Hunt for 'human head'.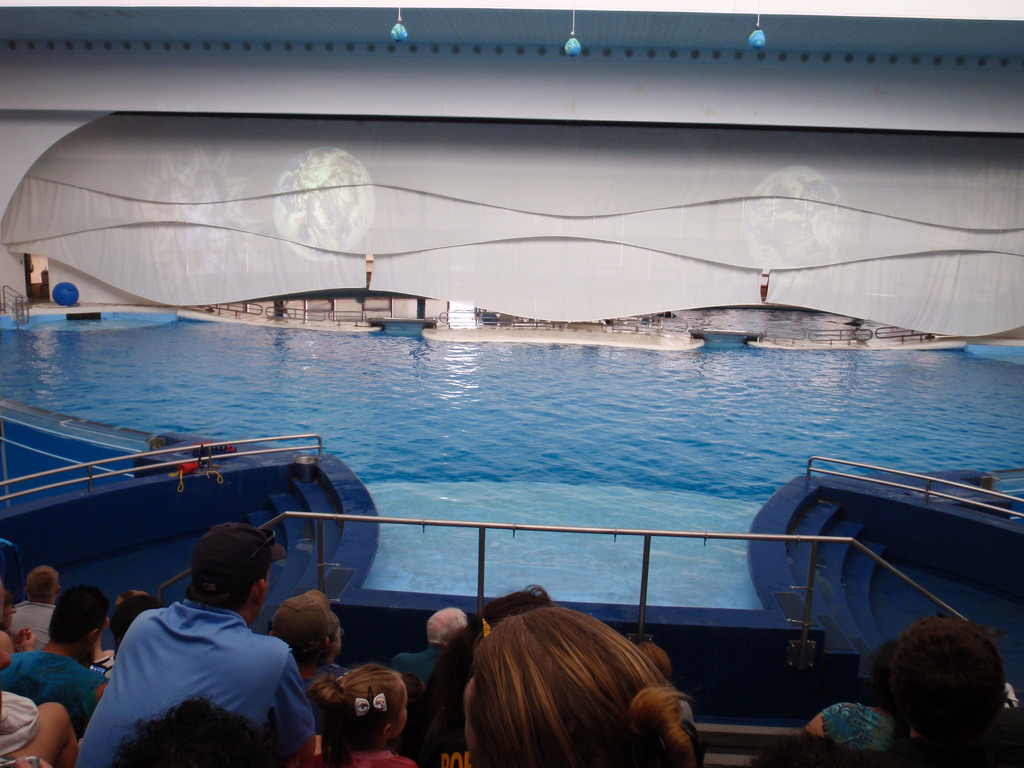
Hunted down at detection(112, 696, 288, 767).
